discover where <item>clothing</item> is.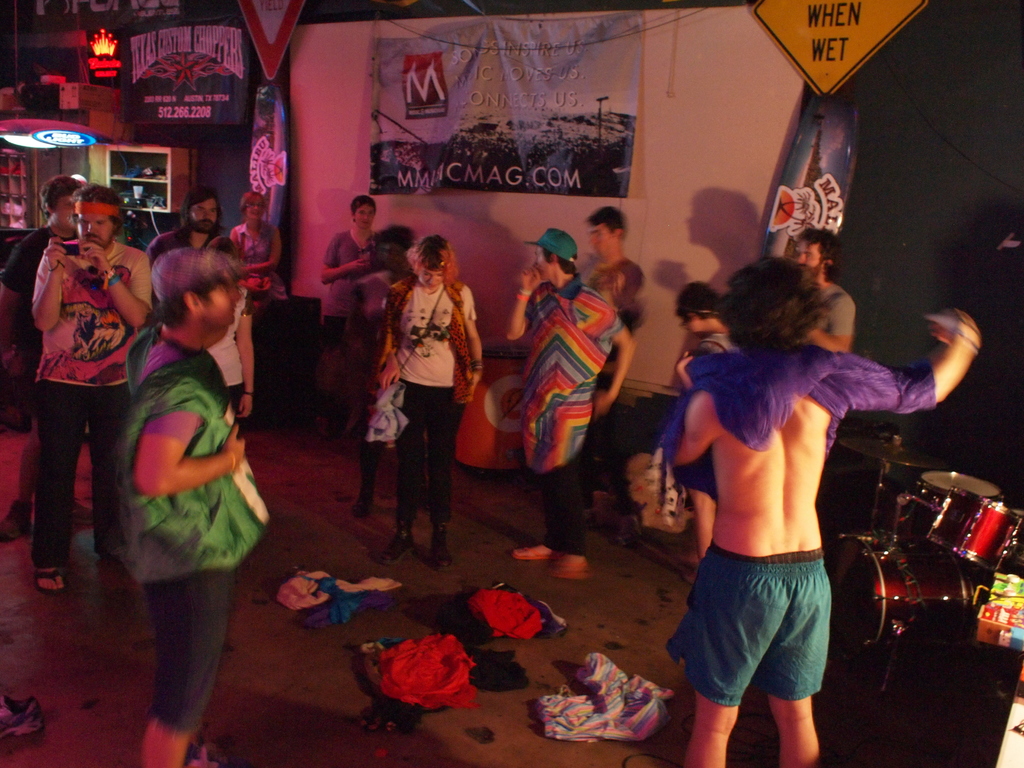
Discovered at {"left": 372, "top": 275, "right": 478, "bottom": 389}.
